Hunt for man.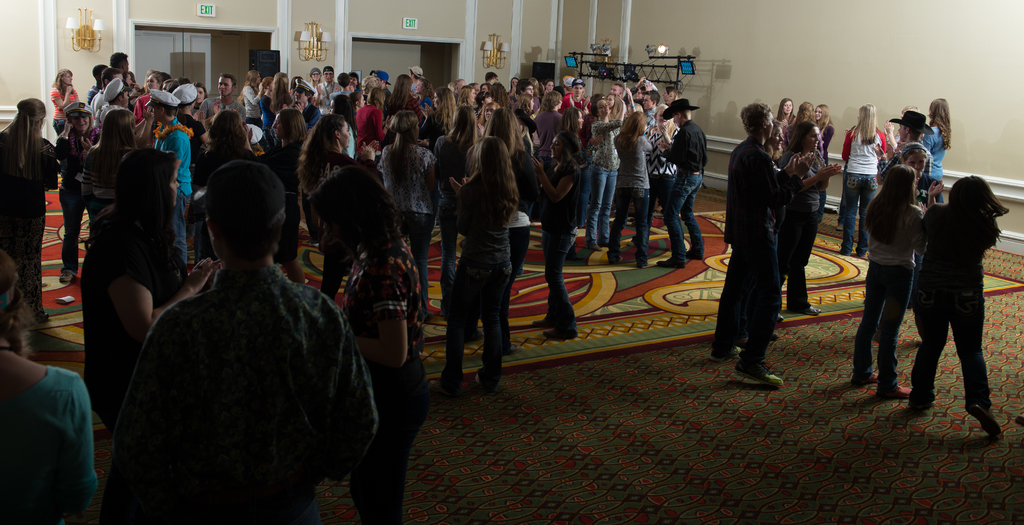
Hunted down at 612,83,623,98.
